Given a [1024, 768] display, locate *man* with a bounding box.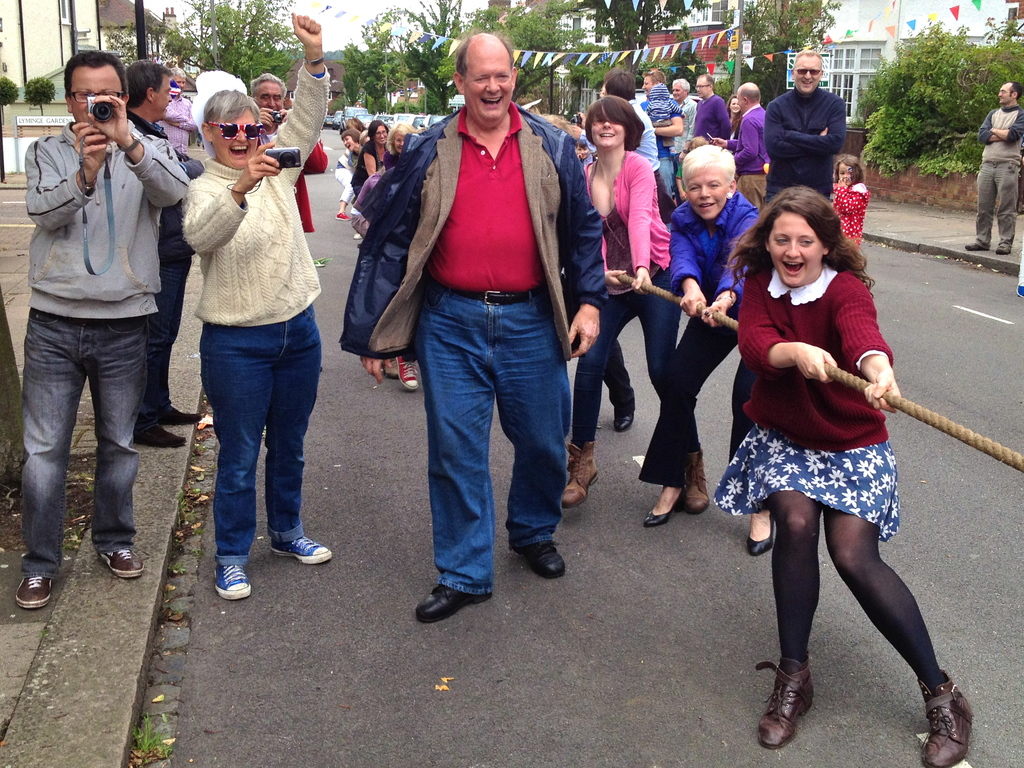
Located: 133:57:205:453.
